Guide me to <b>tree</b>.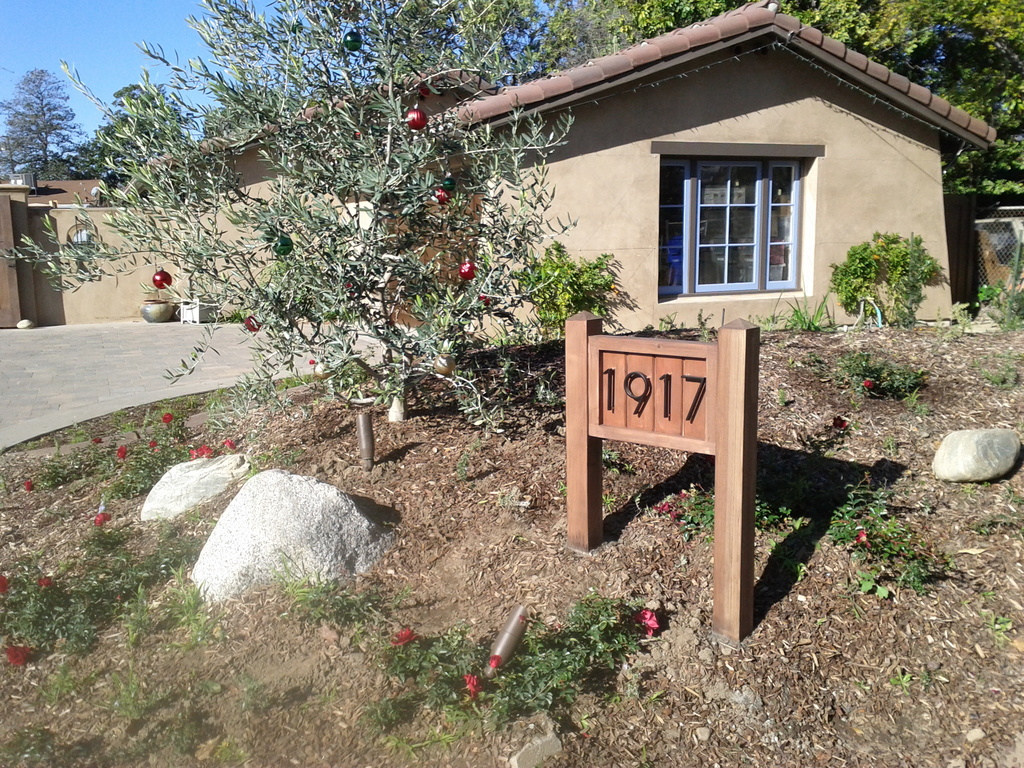
Guidance: bbox=[6, 57, 76, 164].
